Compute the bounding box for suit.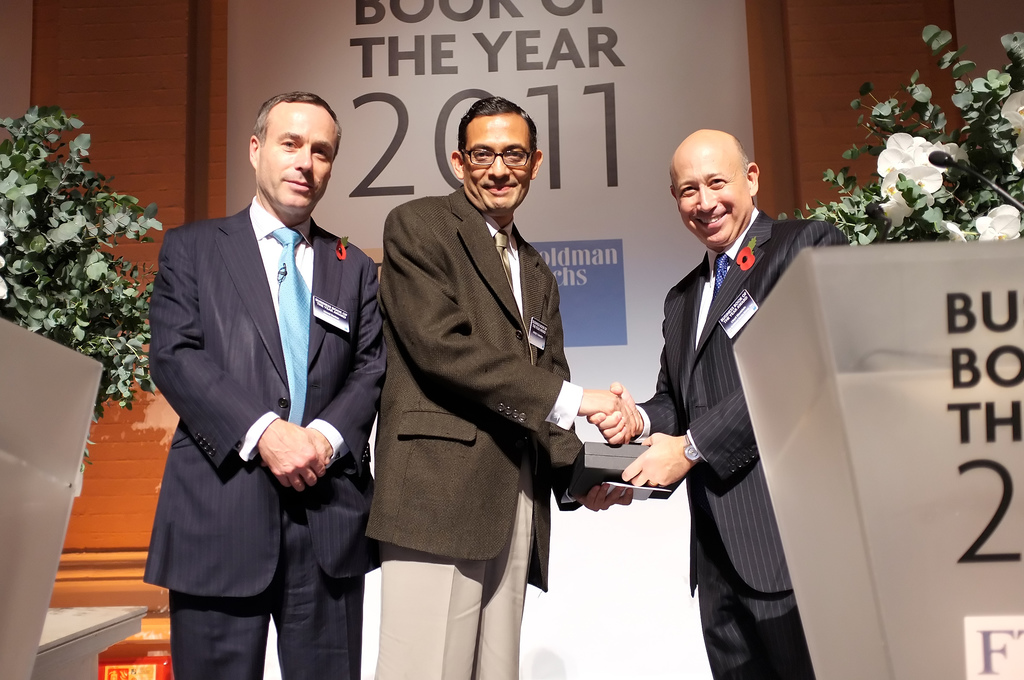
left=140, top=101, right=380, bottom=678.
